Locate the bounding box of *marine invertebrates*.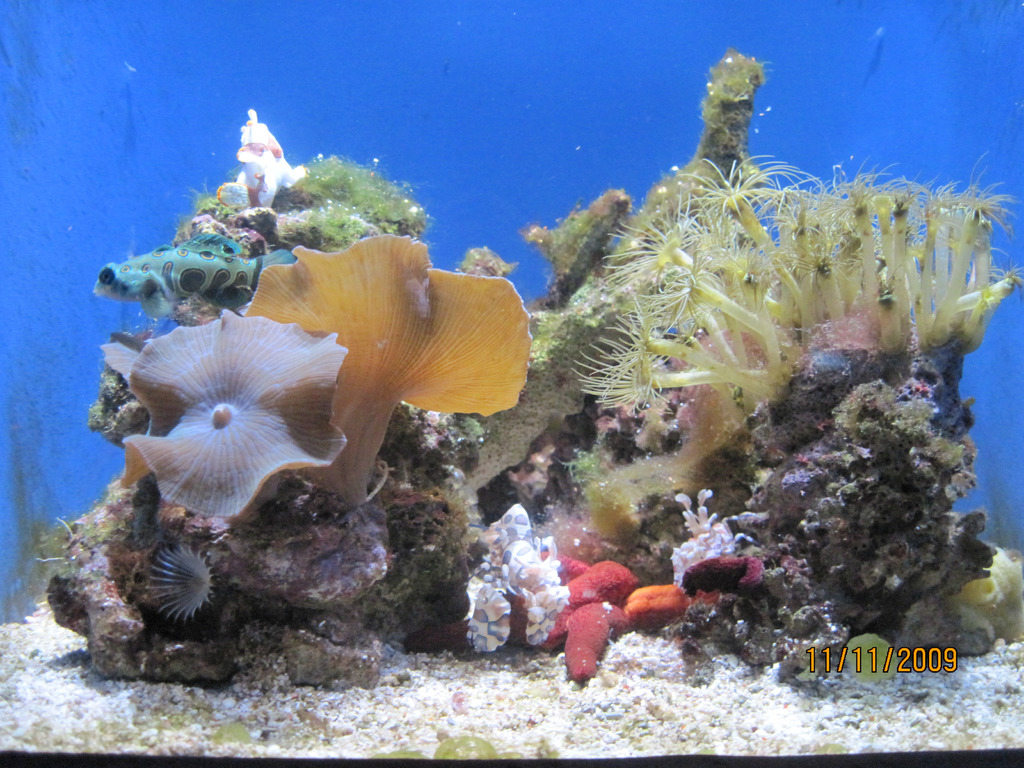
Bounding box: rect(548, 594, 648, 685).
